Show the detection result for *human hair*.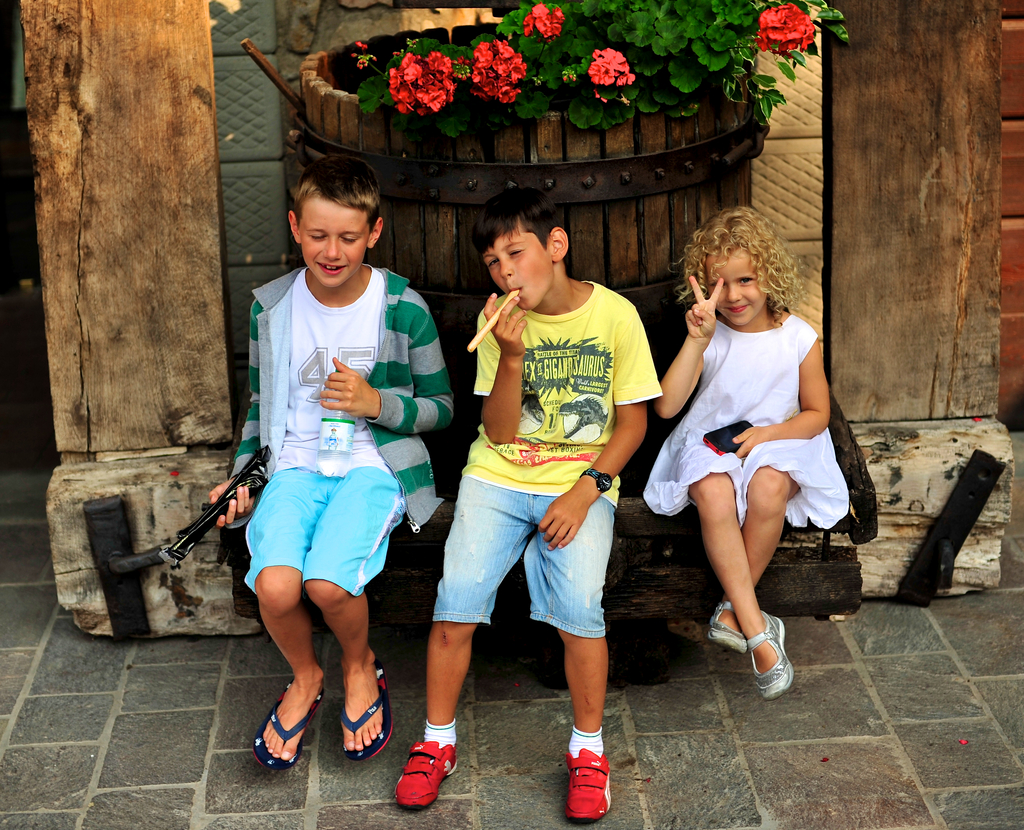
bbox(686, 215, 797, 326).
